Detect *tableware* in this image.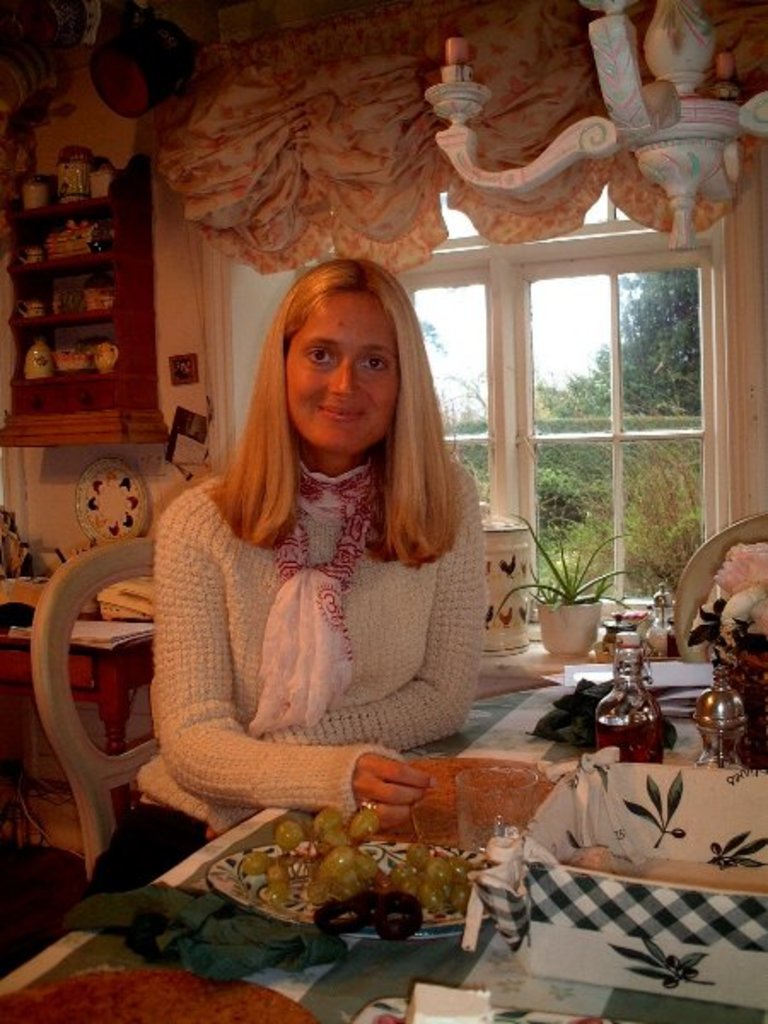
Detection: [x1=459, y1=765, x2=541, y2=843].
